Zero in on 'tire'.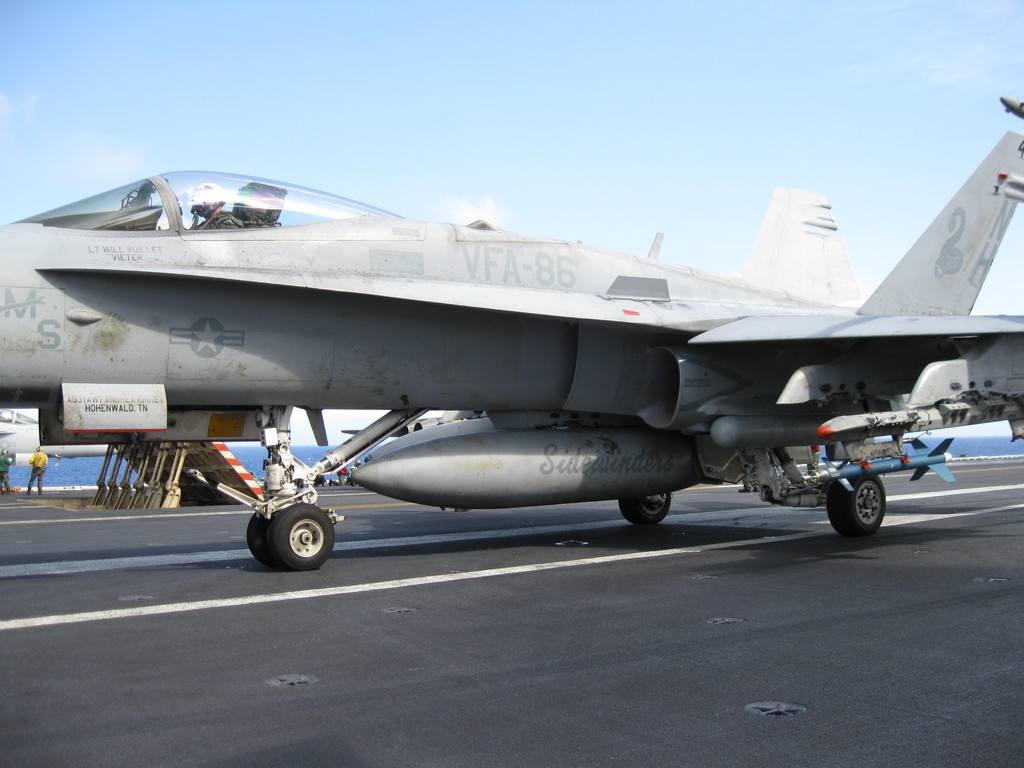
Zeroed in: bbox=[244, 506, 276, 561].
